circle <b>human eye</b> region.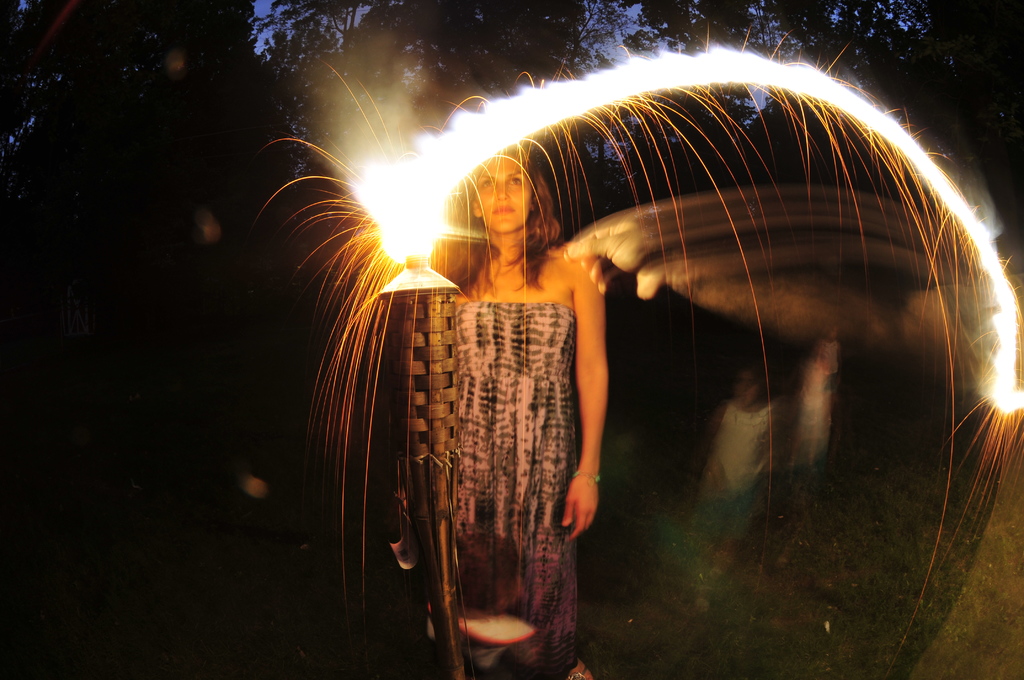
Region: [483,179,495,190].
